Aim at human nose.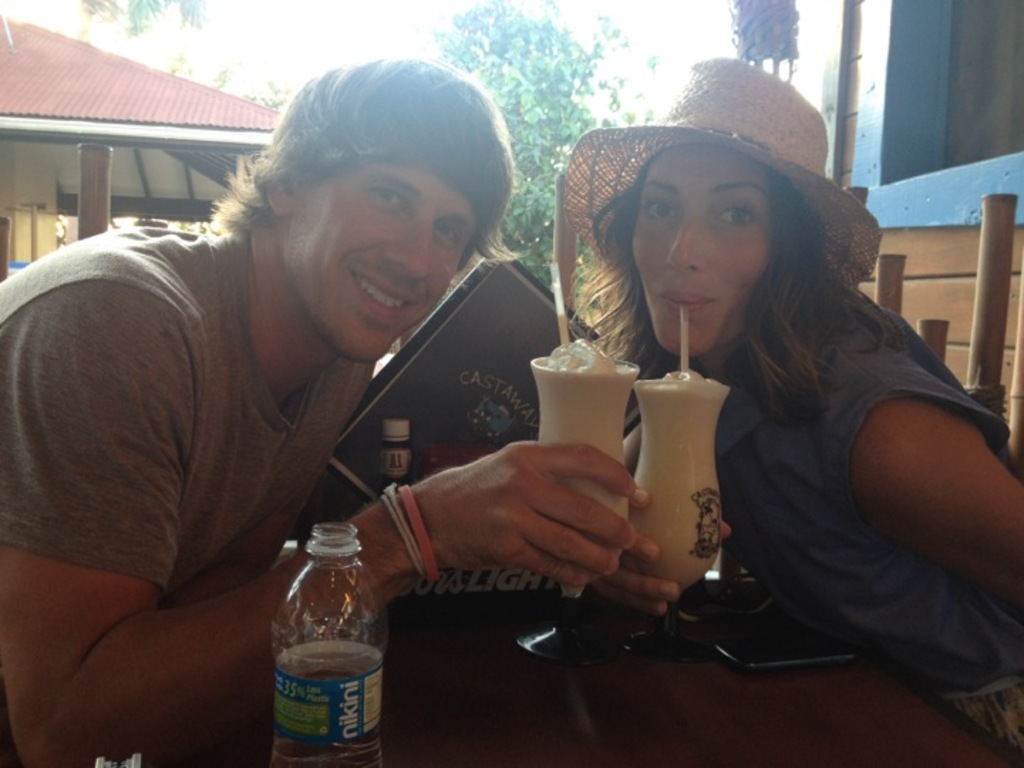
Aimed at 380, 213, 431, 280.
